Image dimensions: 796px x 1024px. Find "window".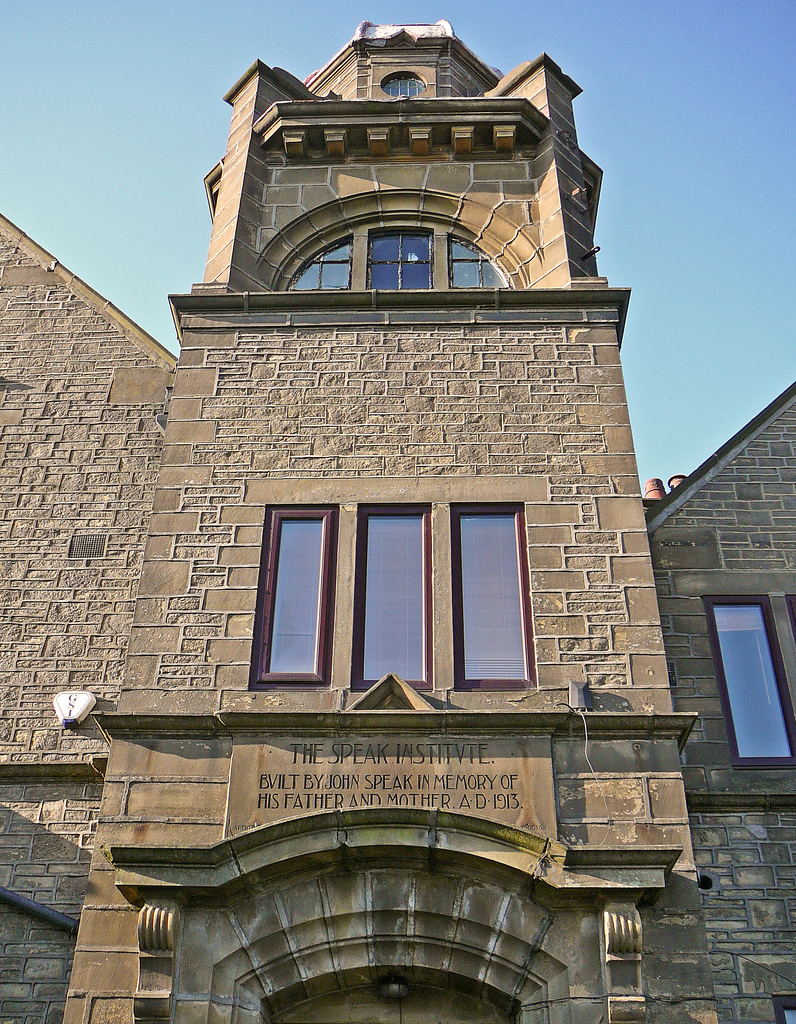
(701, 591, 795, 767).
